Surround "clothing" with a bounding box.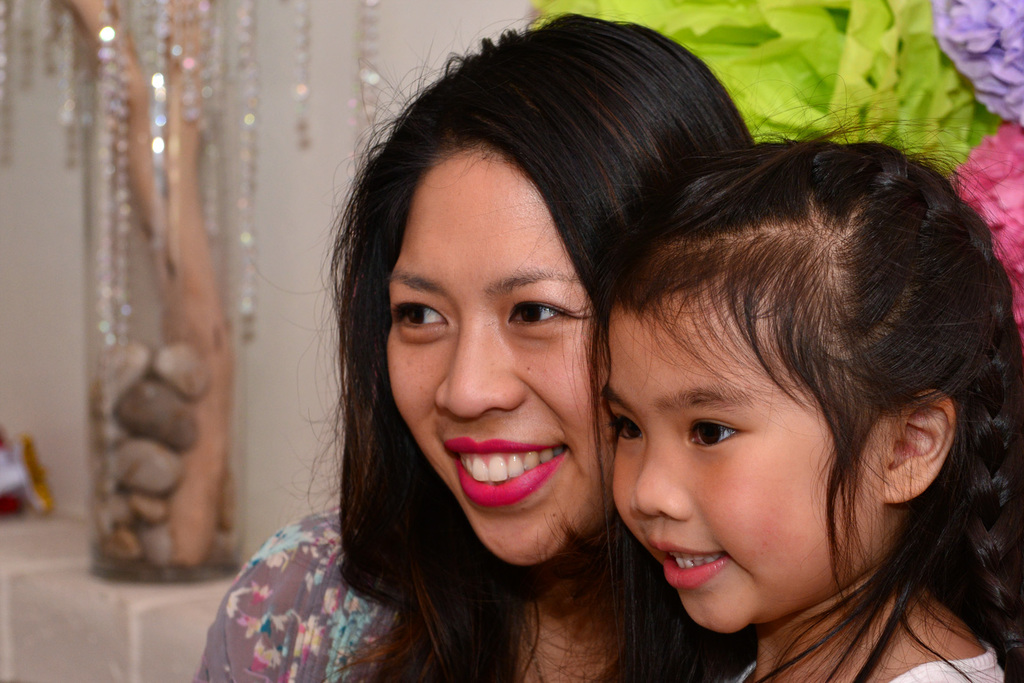
x1=870, y1=645, x2=1003, y2=682.
